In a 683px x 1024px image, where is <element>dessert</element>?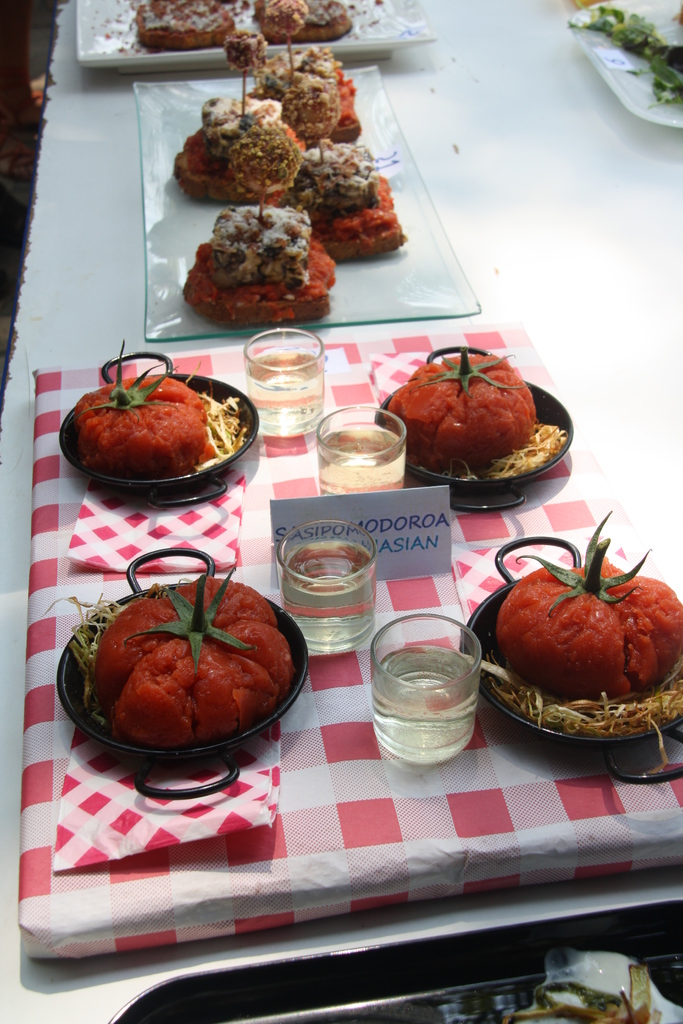
72,344,212,483.
